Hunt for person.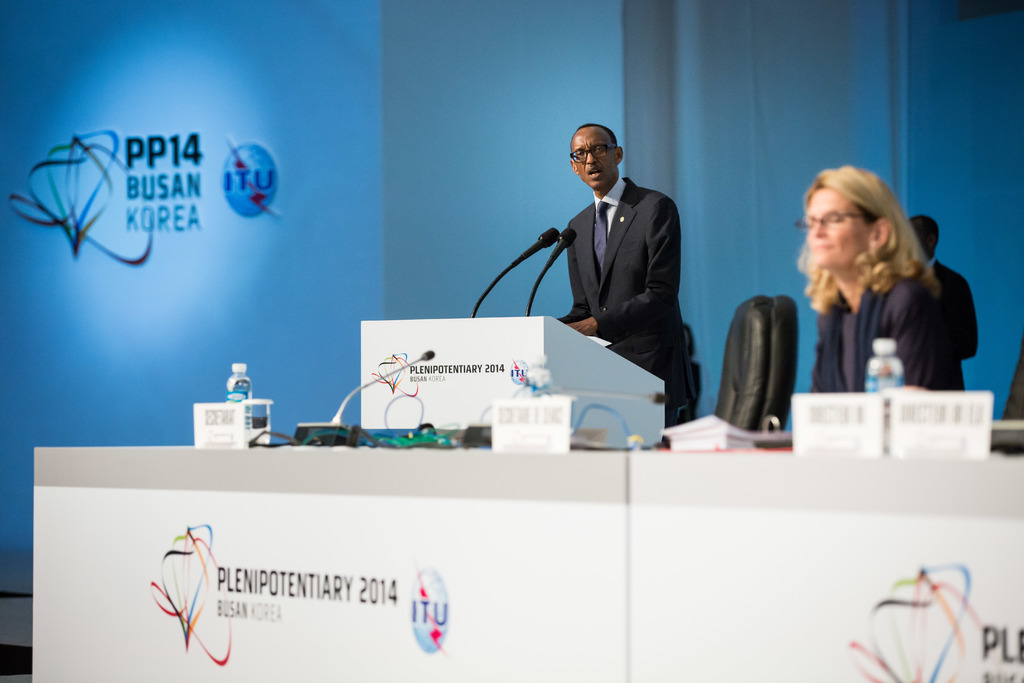
Hunted down at box=[560, 124, 696, 428].
